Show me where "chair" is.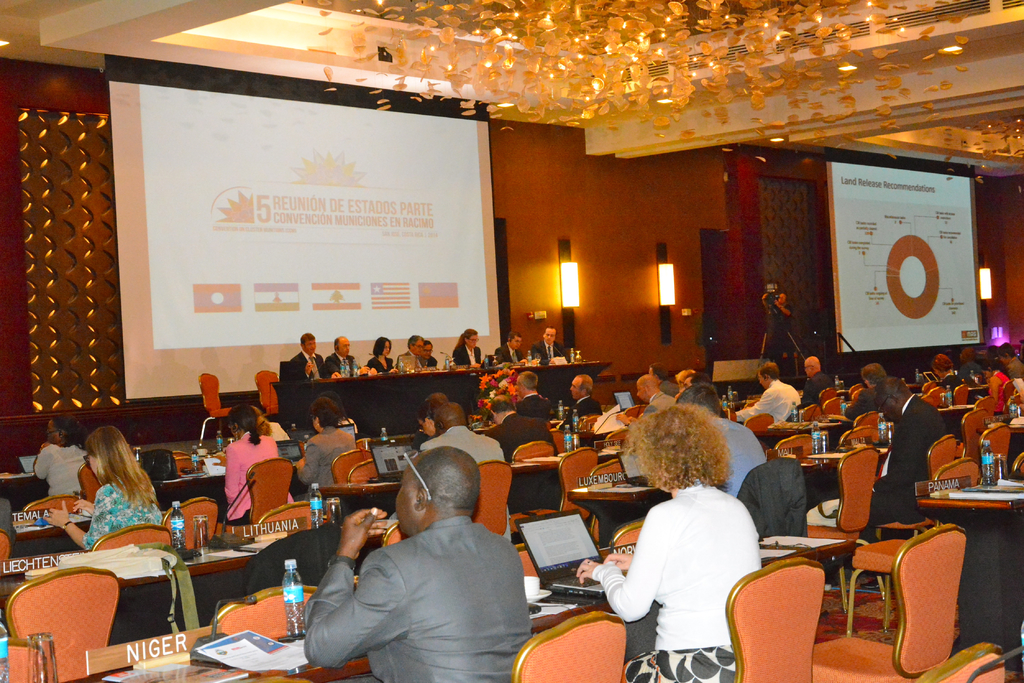
"chair" is at 955/383/971/408.
